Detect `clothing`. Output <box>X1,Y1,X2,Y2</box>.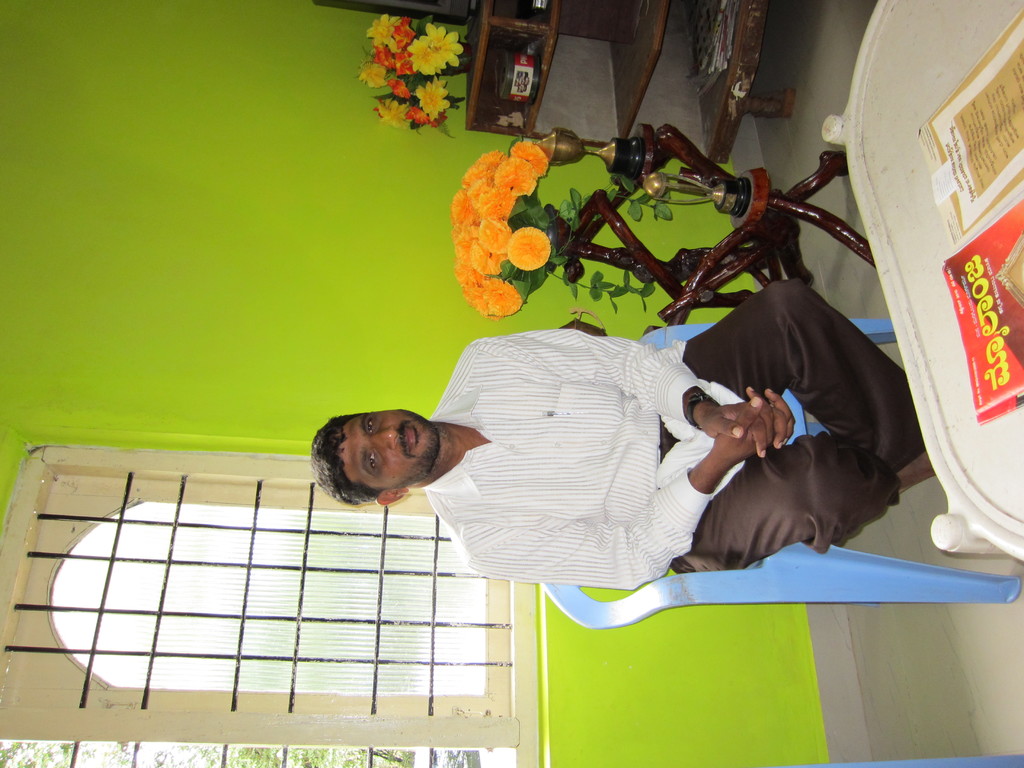
<box>659,273,923,568</box>.
